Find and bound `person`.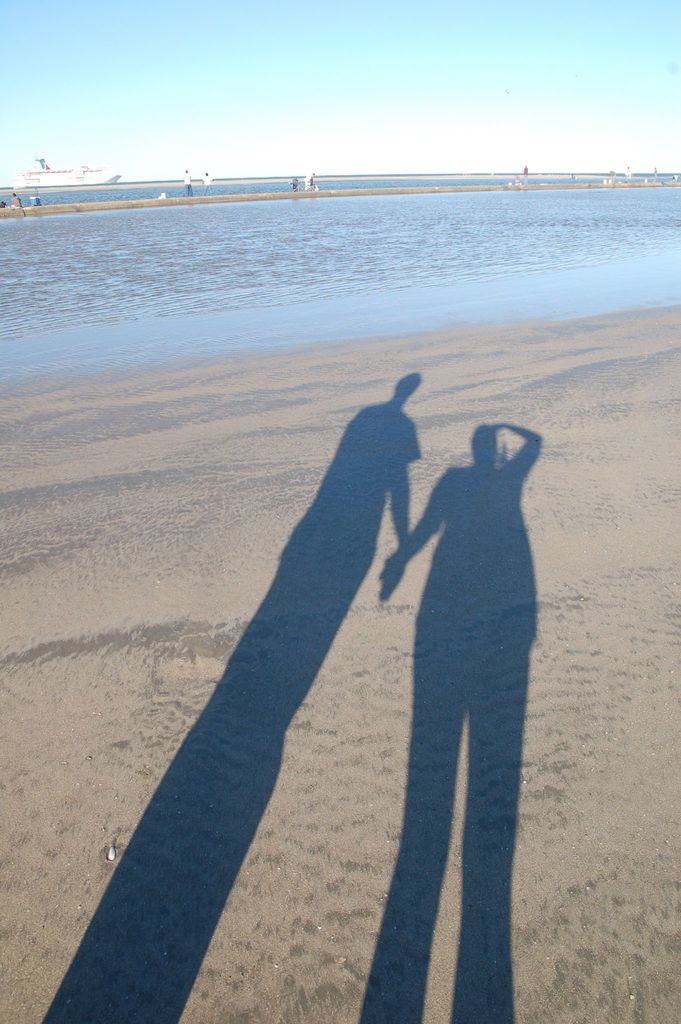
Bound: bbox=(180, 171, 194, 202).
